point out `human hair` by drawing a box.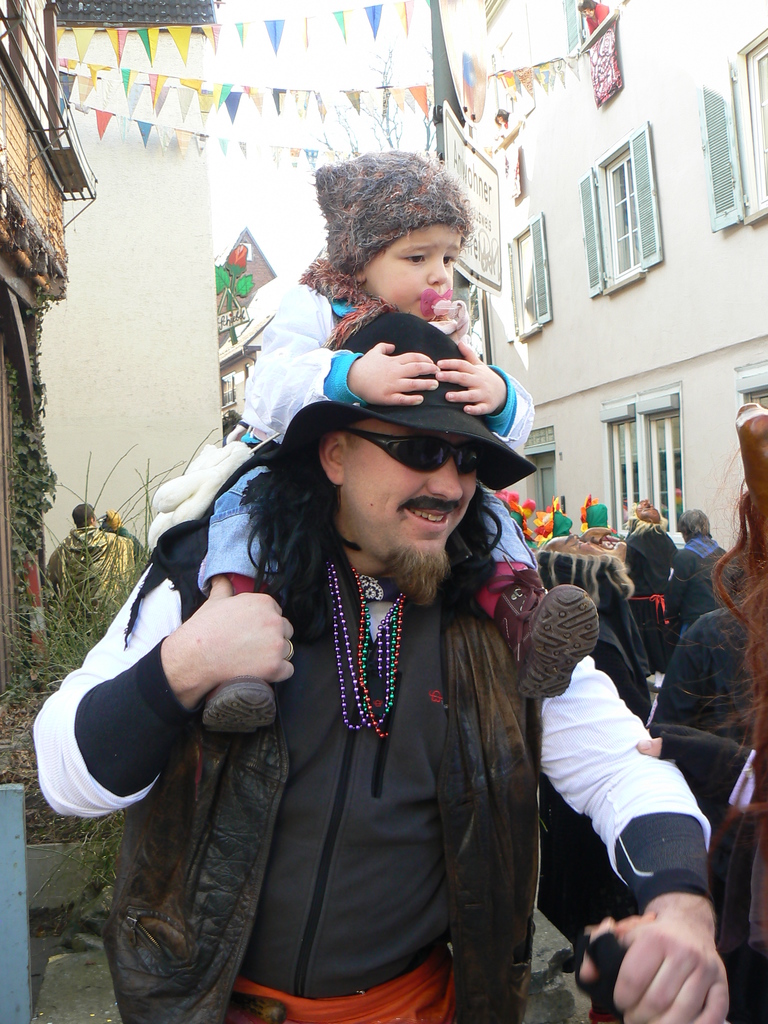
x1=373, y1=242, x2=392, y2=256.
